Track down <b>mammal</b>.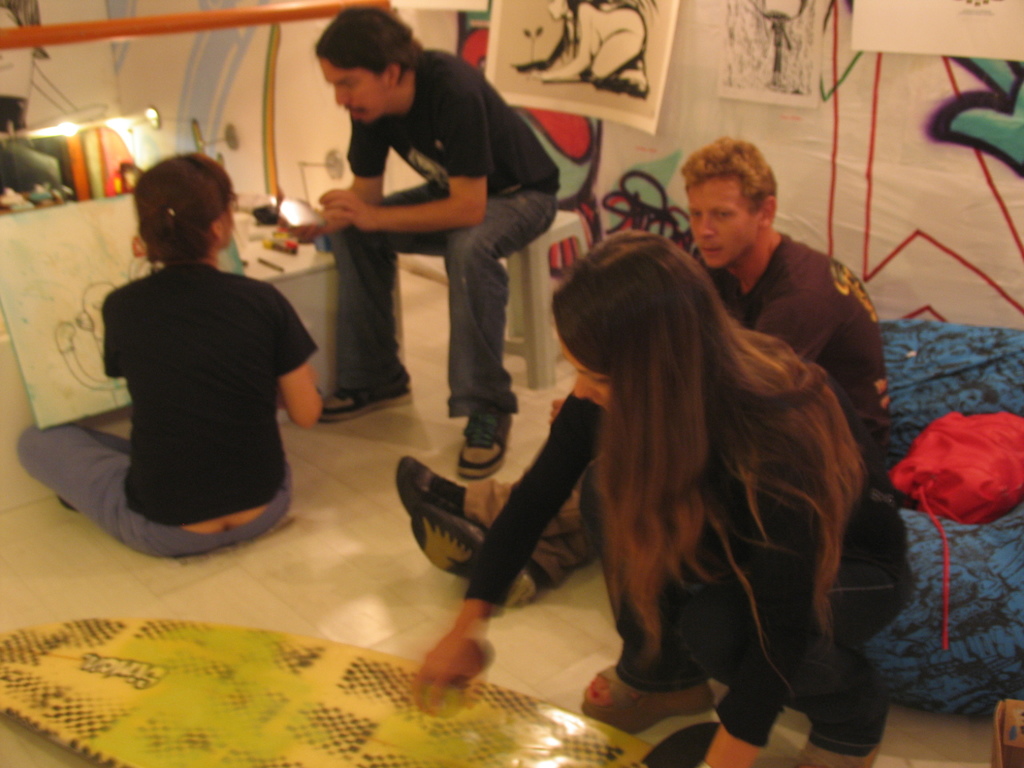
Tracked to [left=66, top=148, right=318, bottom=576].
